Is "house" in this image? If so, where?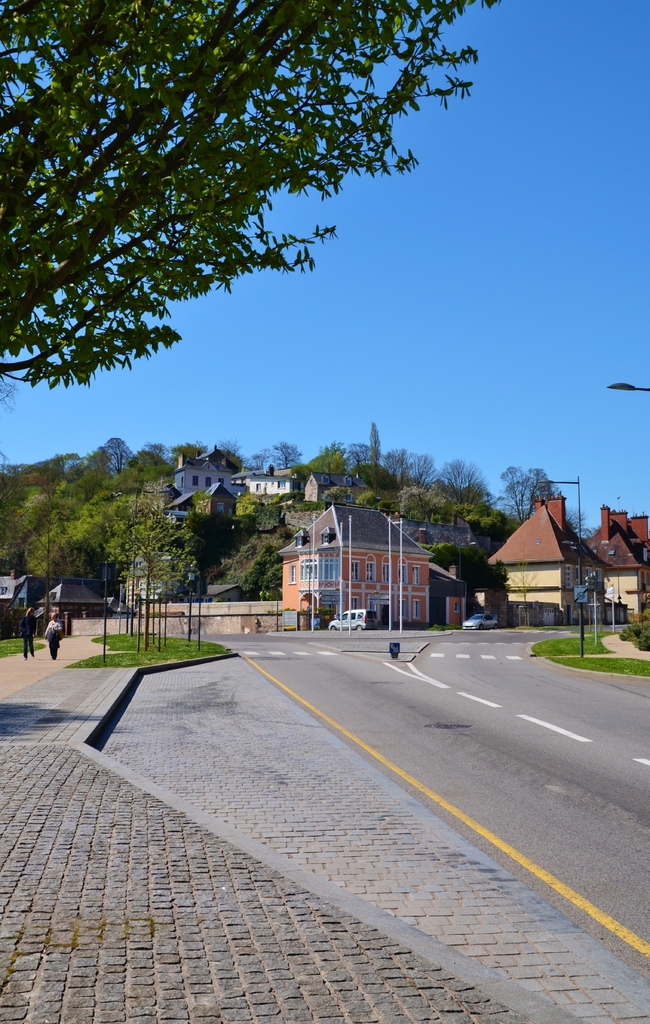
Yes, at 153,478,181,510.
